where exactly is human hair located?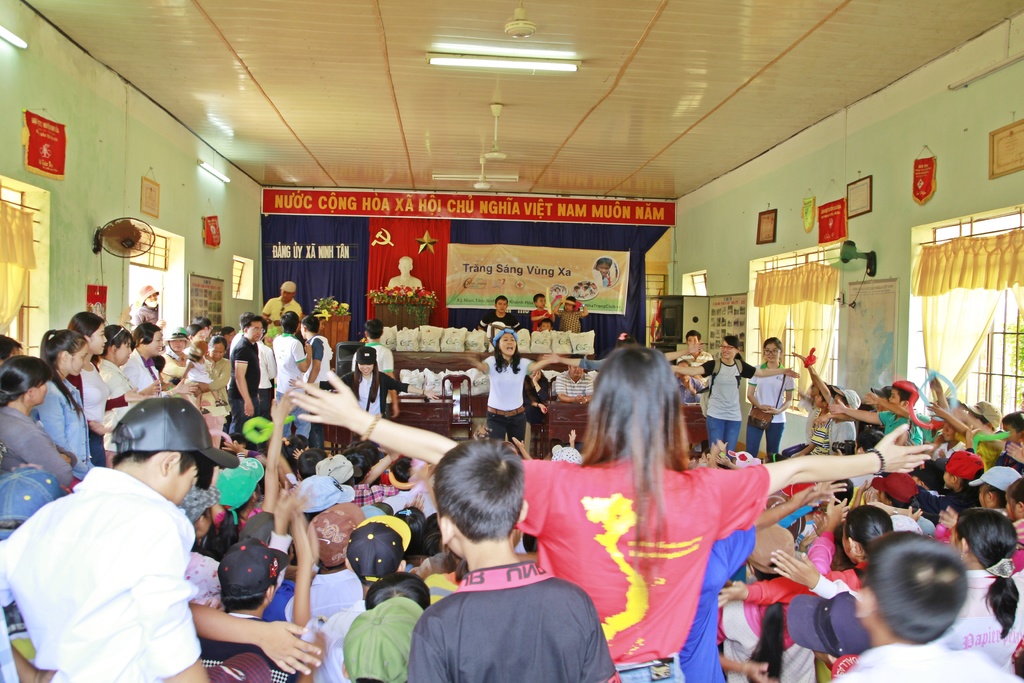
Its bounding box is BBox(0, 355, 53, 404).
